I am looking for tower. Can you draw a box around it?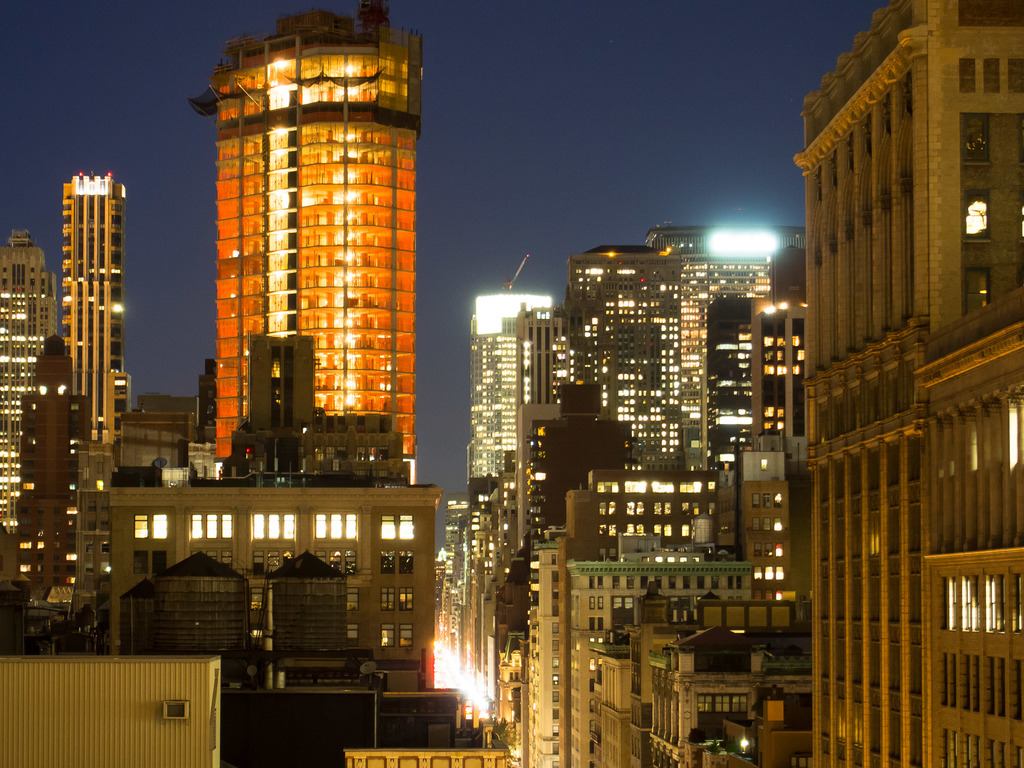
Sure, the bounding box is 448, 0, 1016, 767.
